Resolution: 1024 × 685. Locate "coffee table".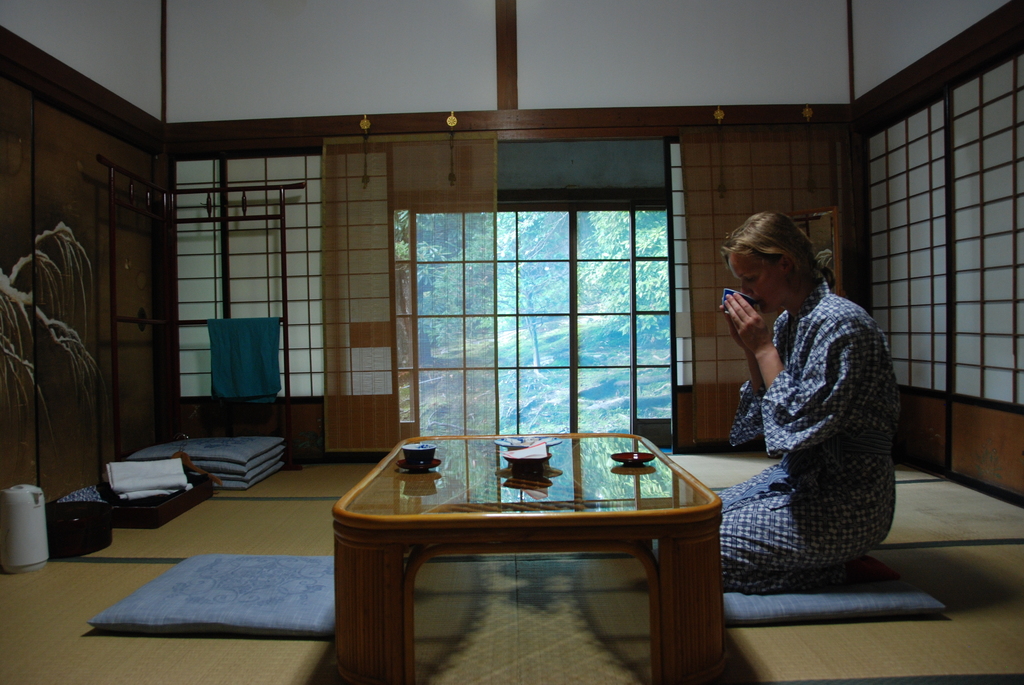
l=332, t=437, r=728, b=682.
